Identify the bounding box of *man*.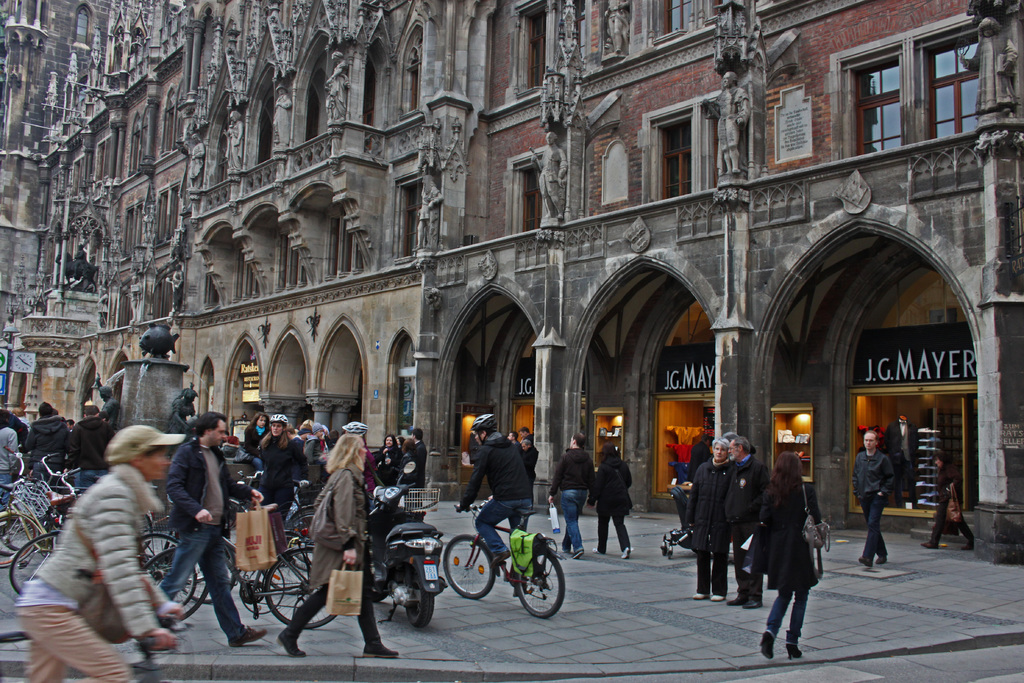
550,433,594,557.
